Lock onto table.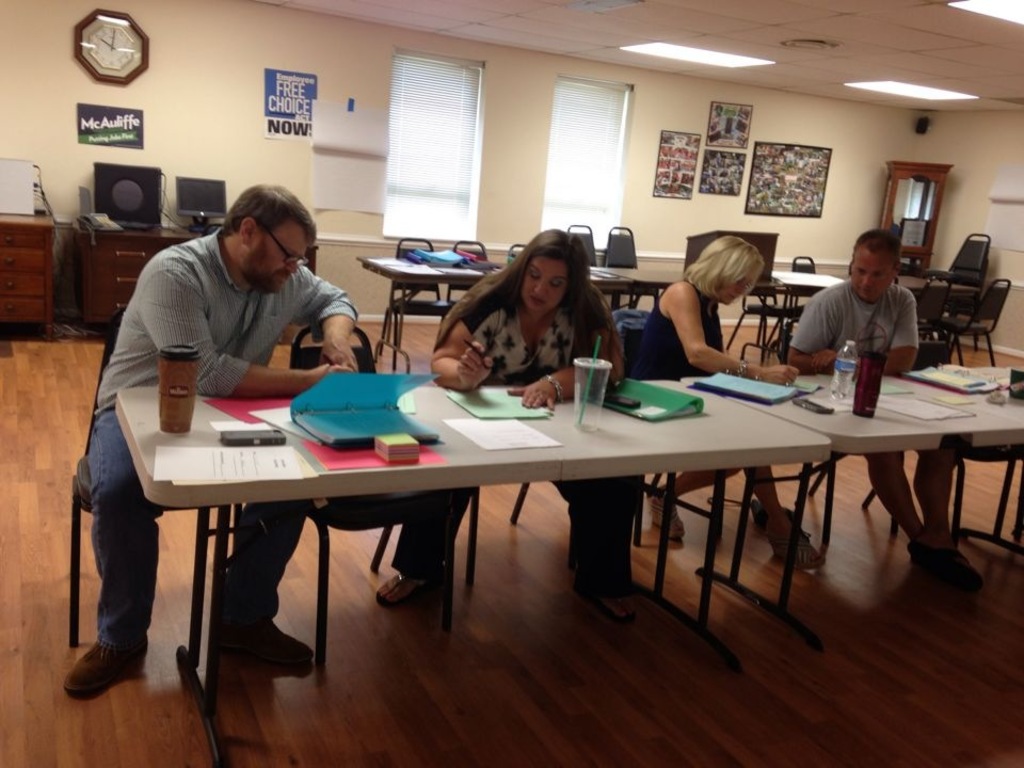
Locked: [356,256,631,378].
